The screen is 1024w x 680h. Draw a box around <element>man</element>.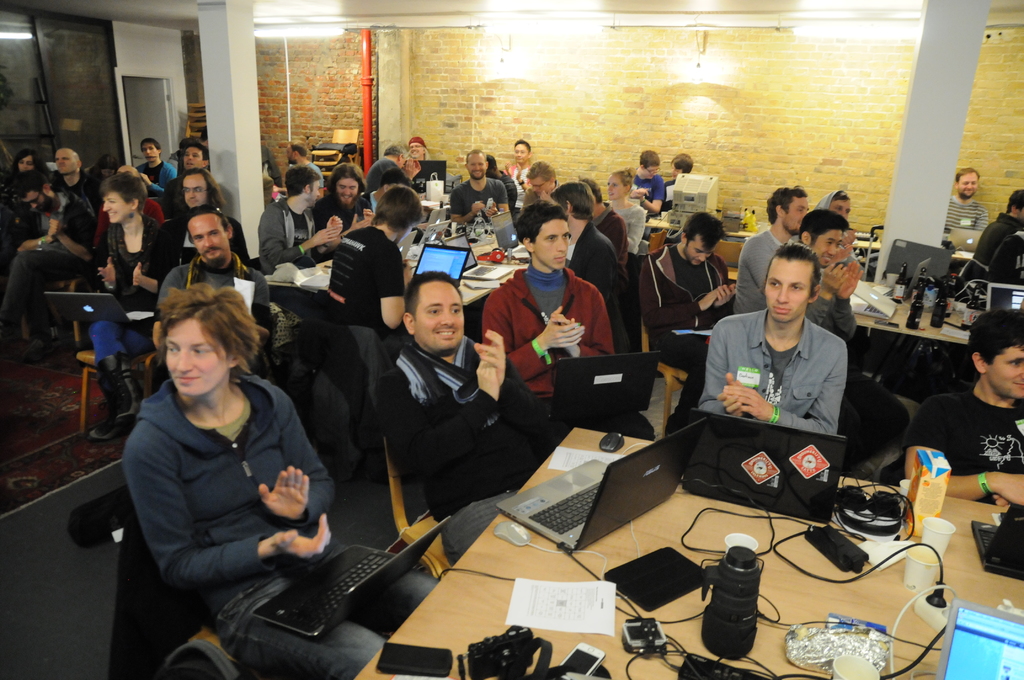
(138, 140, 177, 197).
